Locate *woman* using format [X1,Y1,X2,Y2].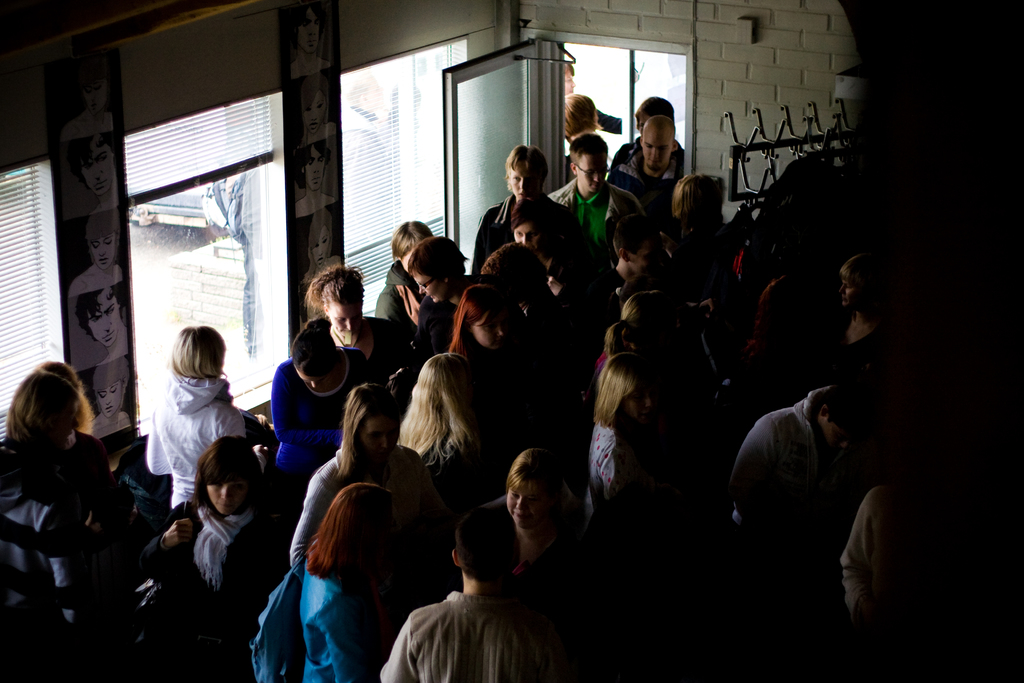
[838,255,899,348].
